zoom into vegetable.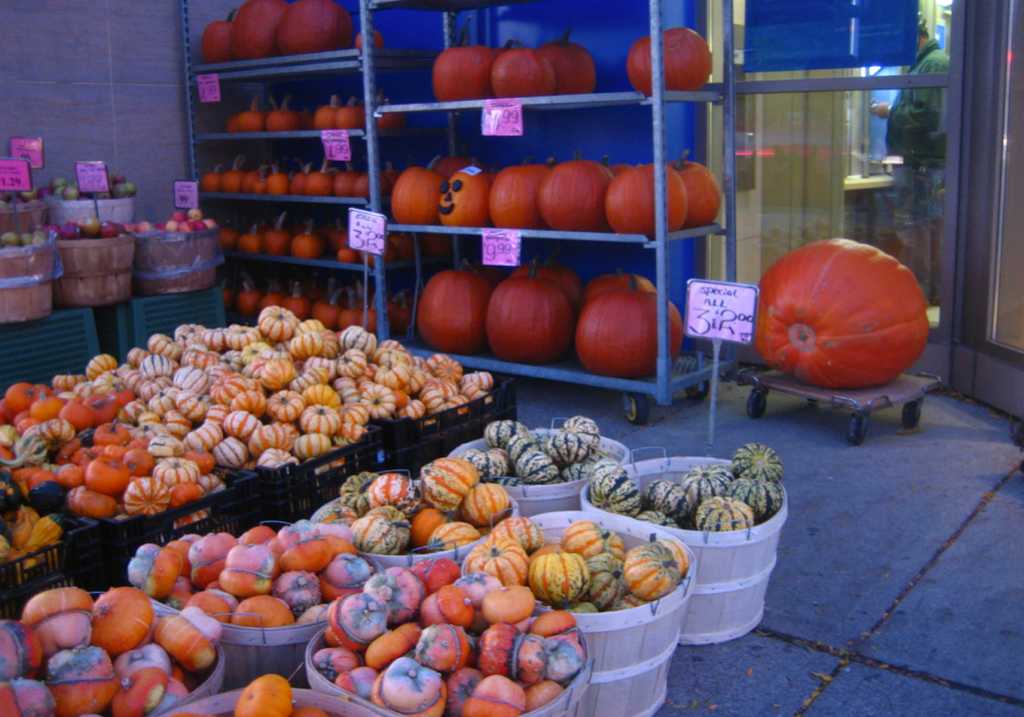
Zoom target: x1=315, y1=291, x2=341, y2=328.
